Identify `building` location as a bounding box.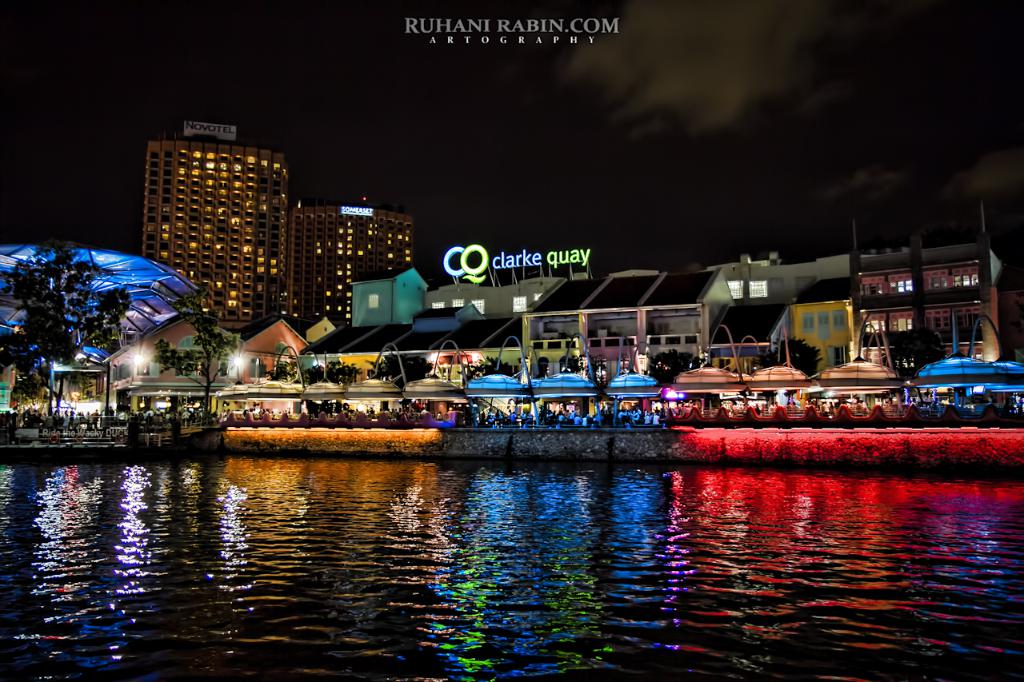
{"x1": 526, "y1": 274, "x2": 608, "y2": 351}.
